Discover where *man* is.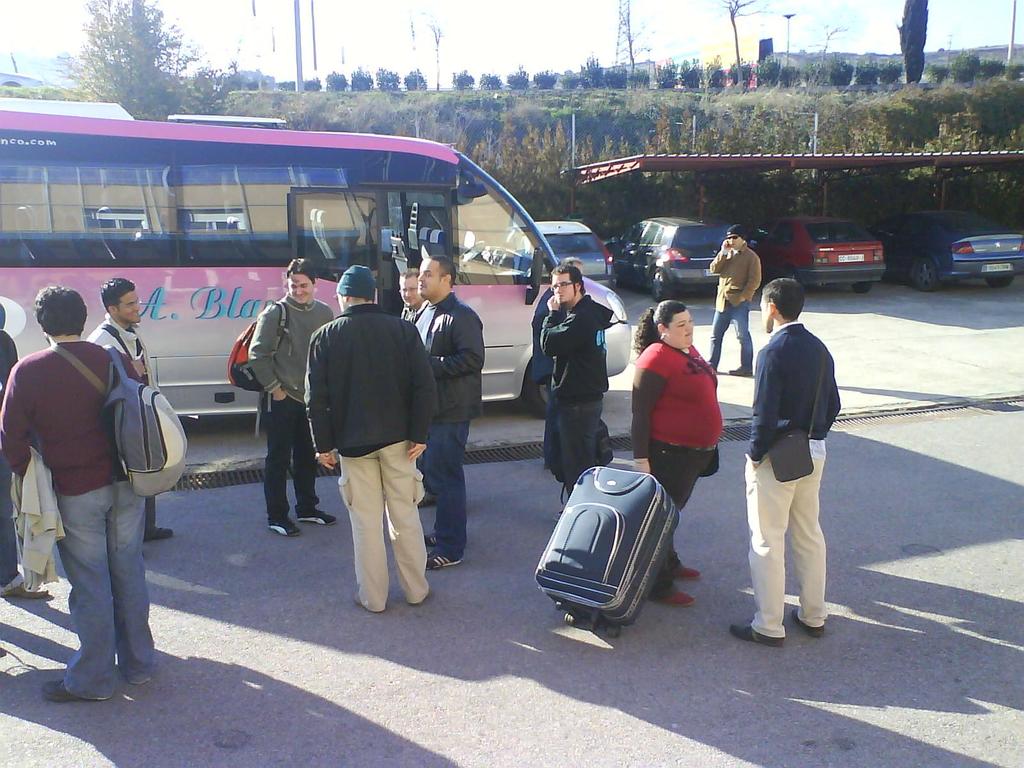
Discovered at (x1=297, y1=266, x2=435, y2=616).
